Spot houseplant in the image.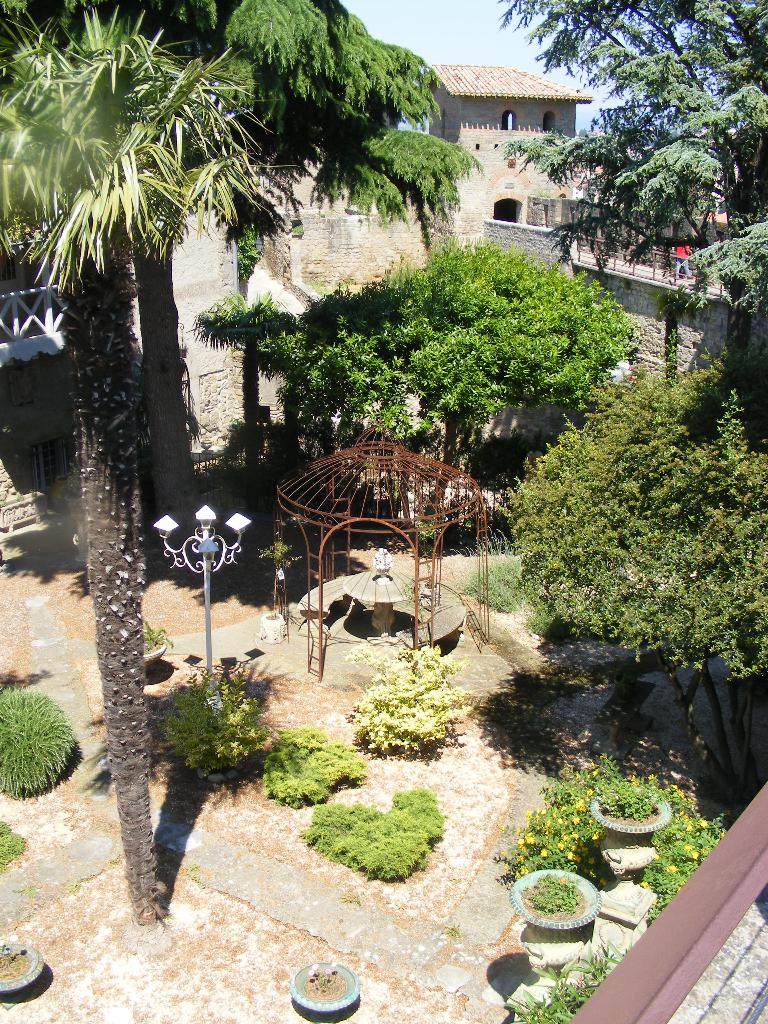
houseplant found at 589/780/666/930.
